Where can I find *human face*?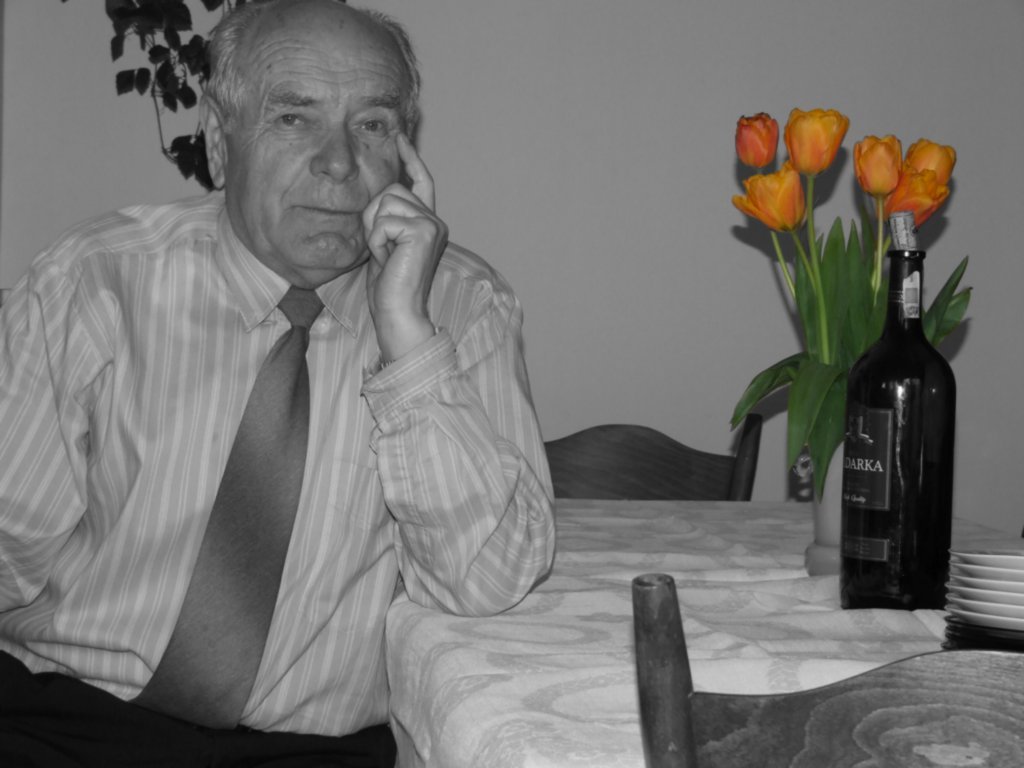
You can find it at locate(227, 19, 414, 261).
